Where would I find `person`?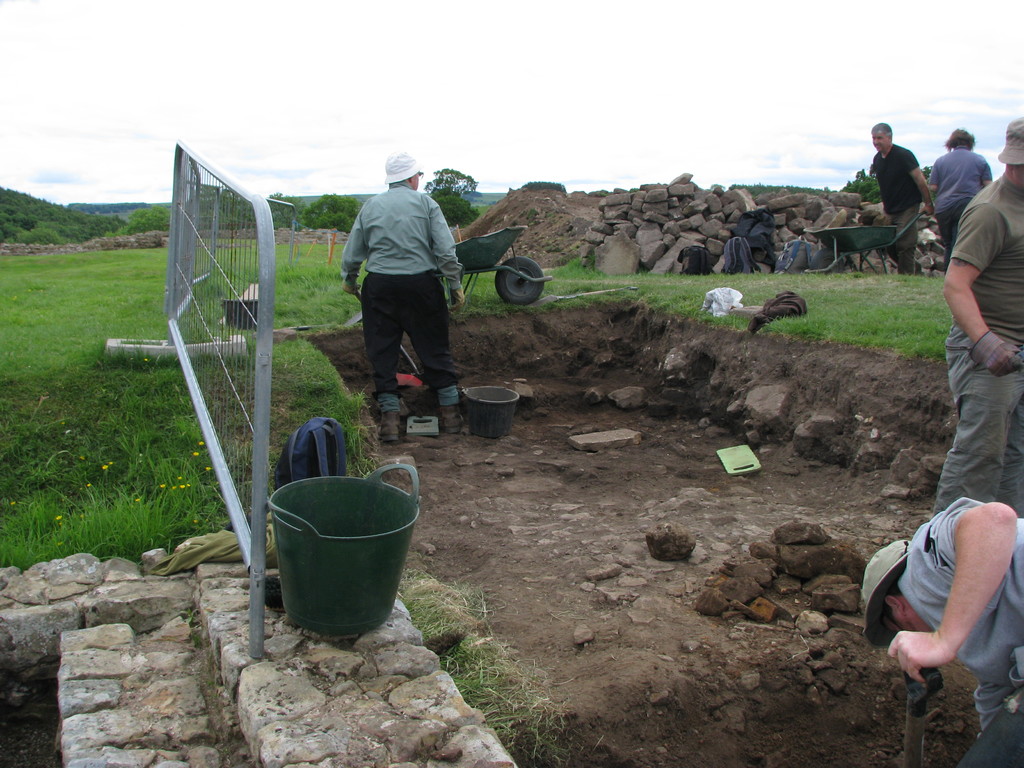
At (870, 124, 938, 271).
